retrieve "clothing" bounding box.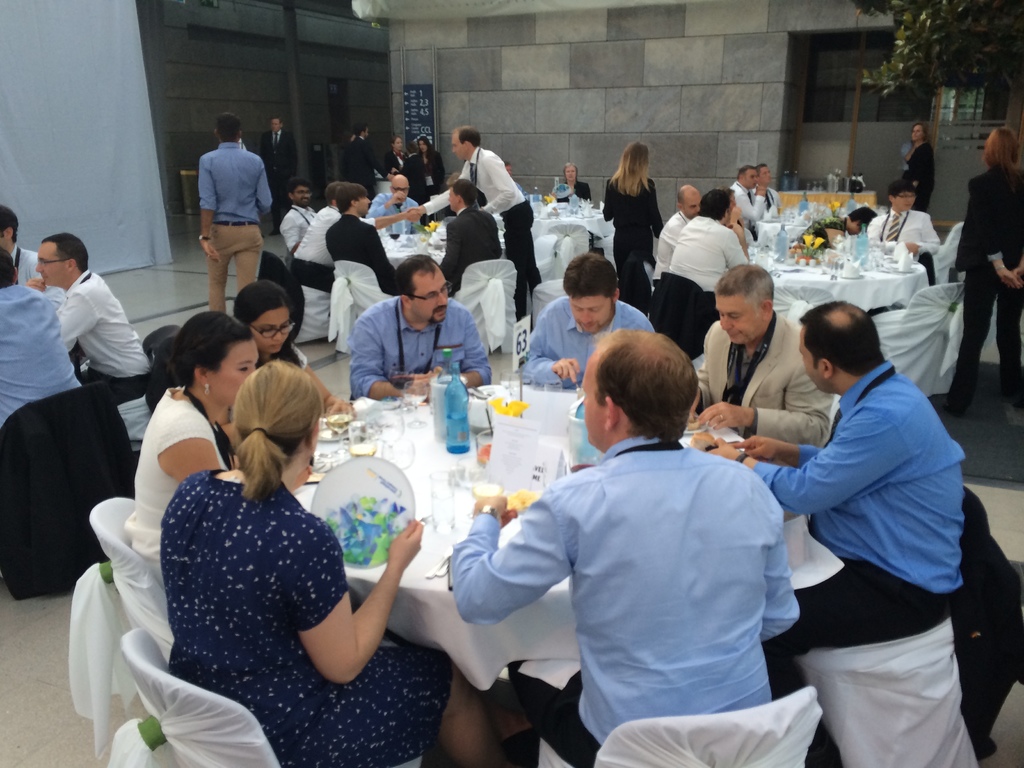
Bounding box: left=344, top=138, right=374, bottom=194.
